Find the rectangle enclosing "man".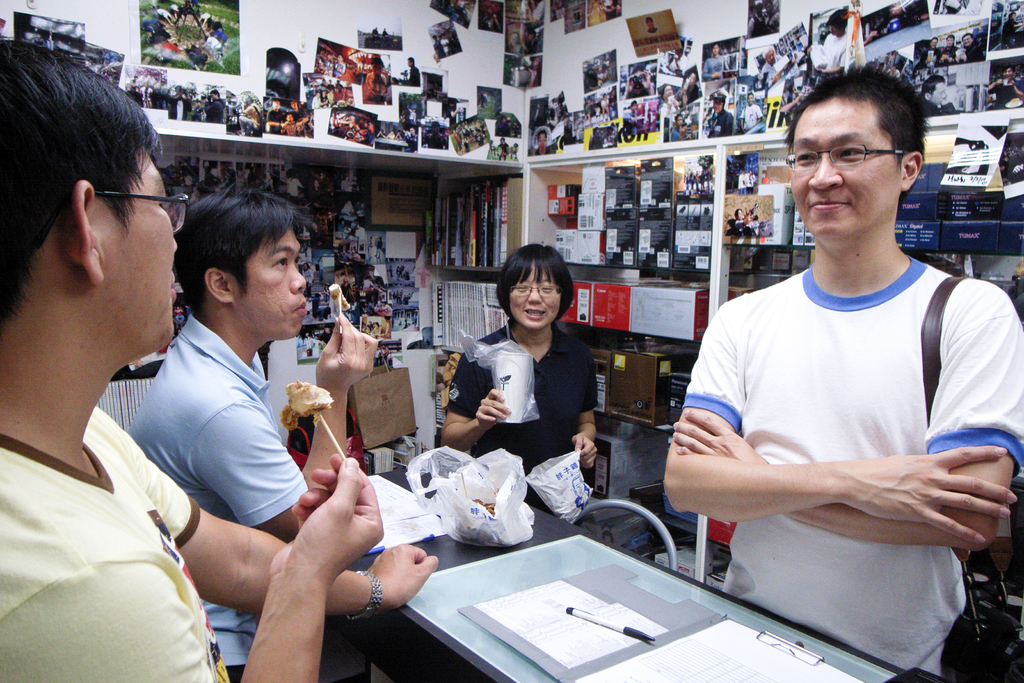
pyautogui.locateOnScreen(127, 187, 378, 682).
